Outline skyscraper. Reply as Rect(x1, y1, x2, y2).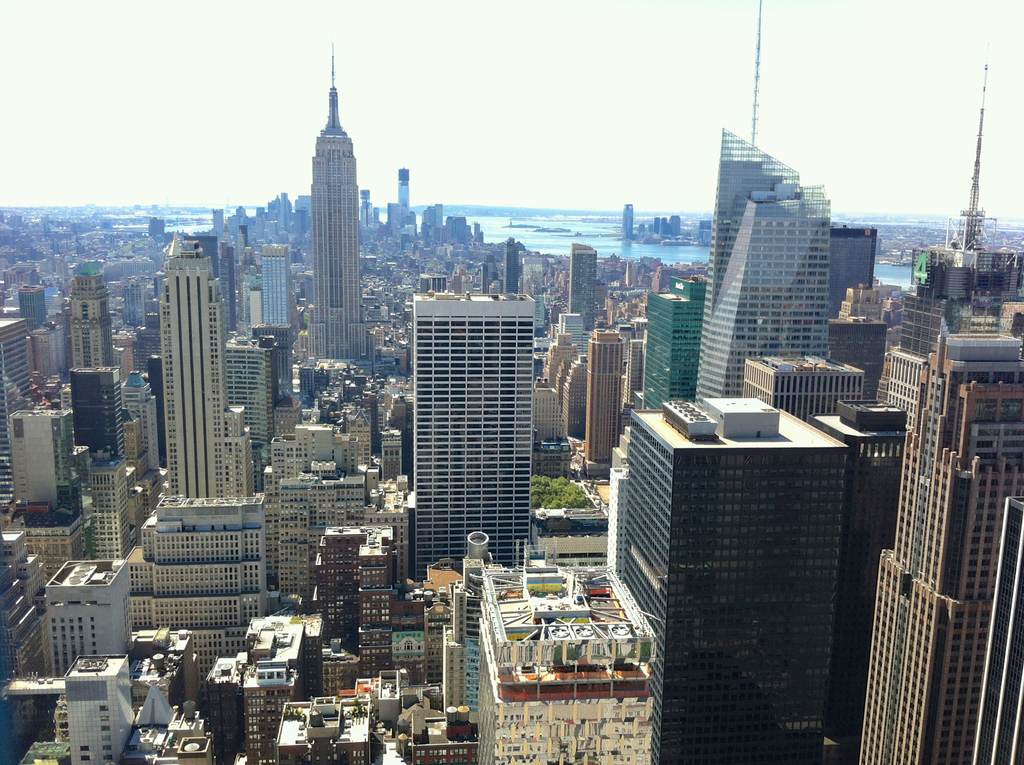
Rect(56, 257, 116, 371).
